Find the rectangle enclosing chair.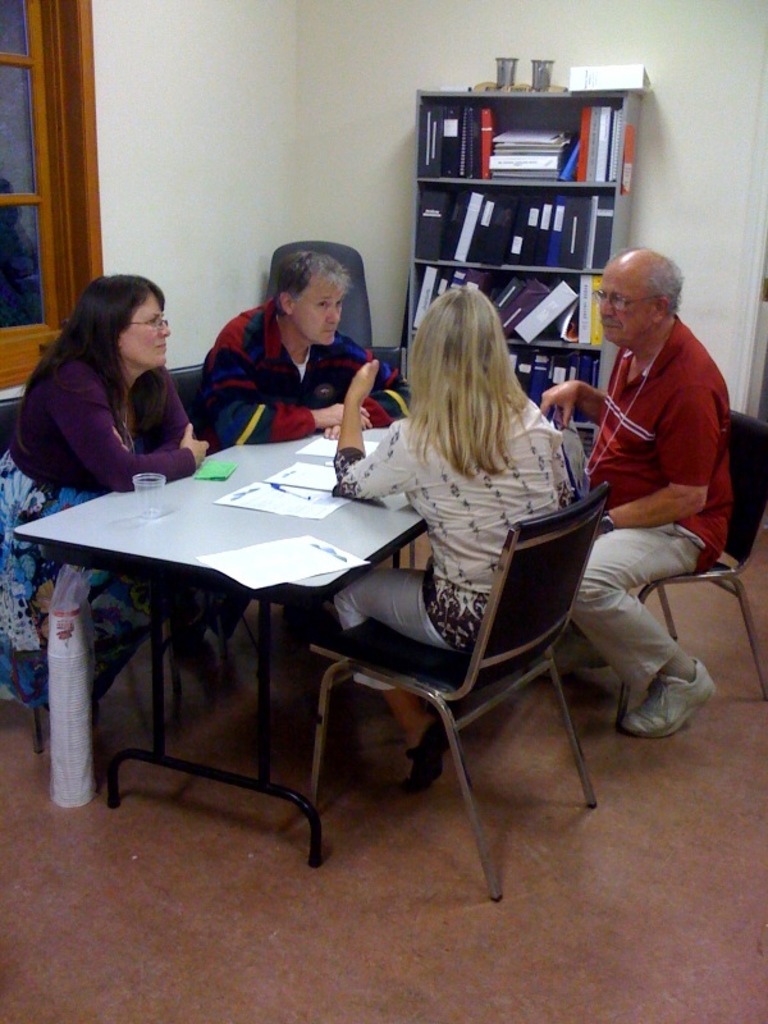
detection(0, 401, 216, 782).
